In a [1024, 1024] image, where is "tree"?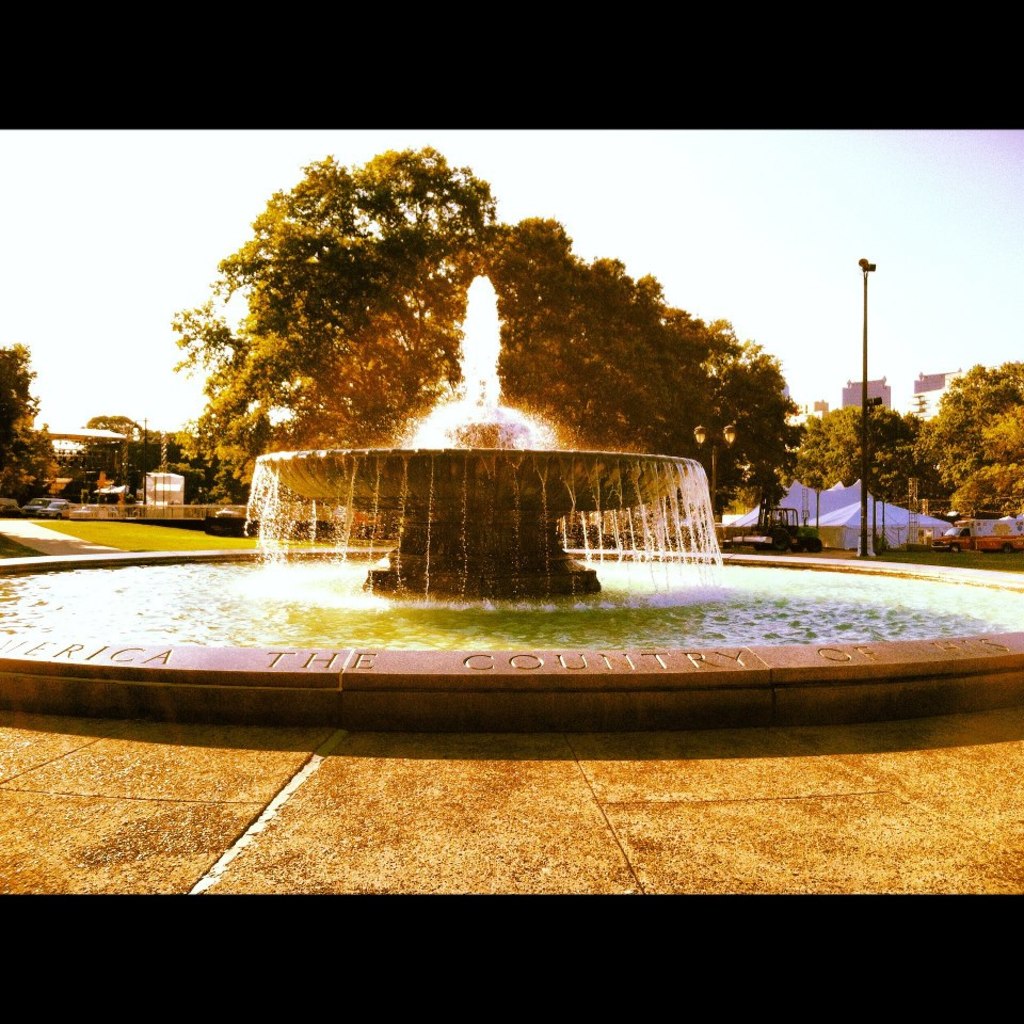
region(81, 409, 218, 501).
